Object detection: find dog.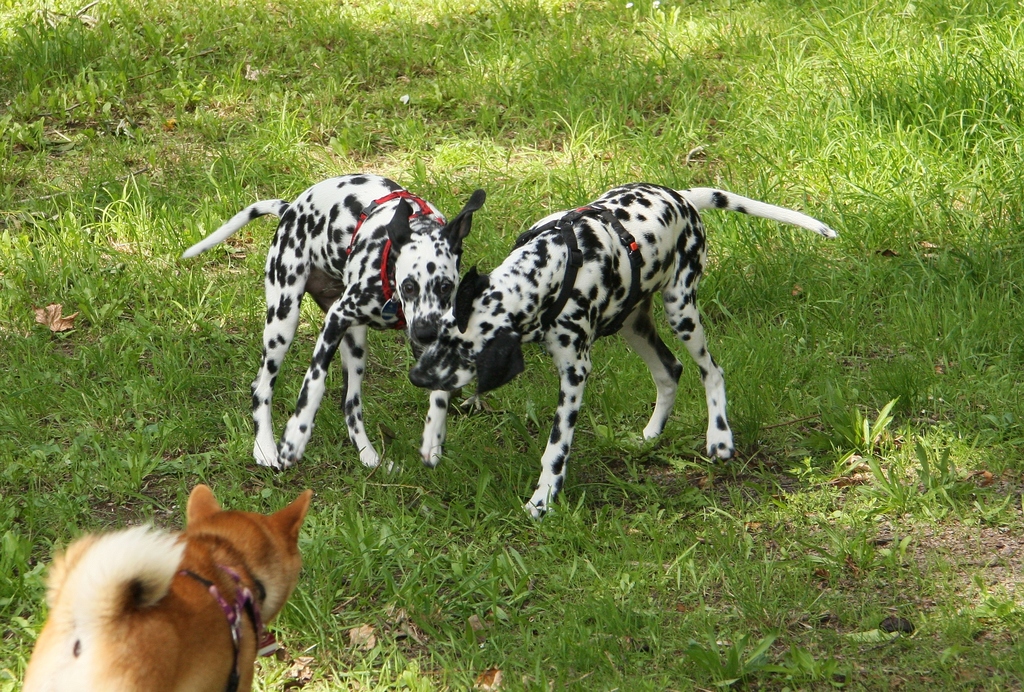
BBox(22, 484, 316, 691).
